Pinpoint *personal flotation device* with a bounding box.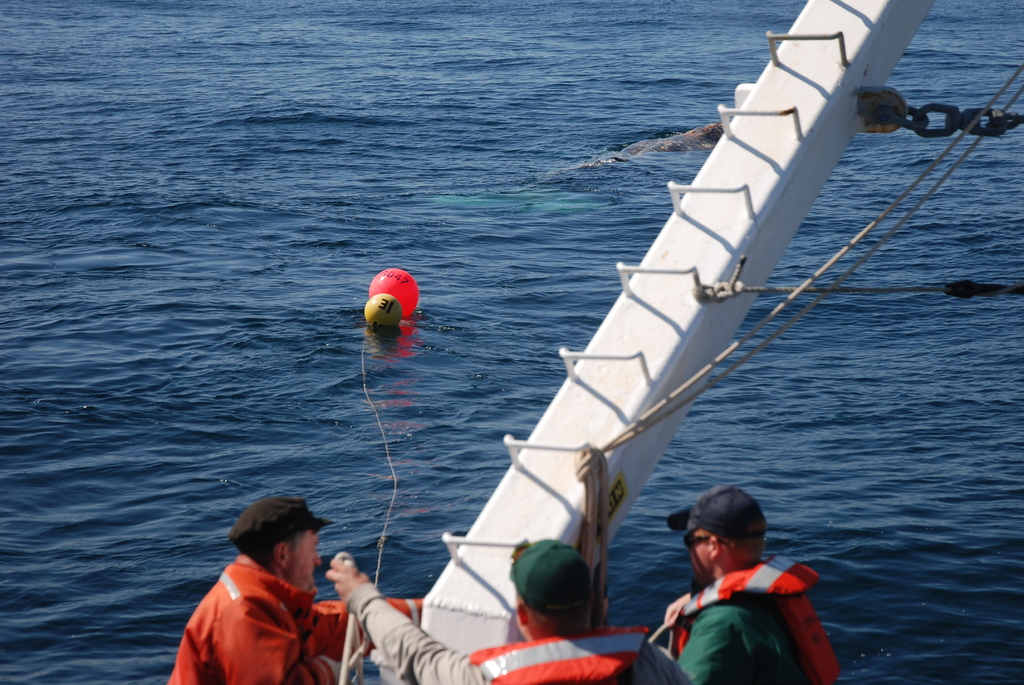
<region>160, 557, 438, 684</region>.
